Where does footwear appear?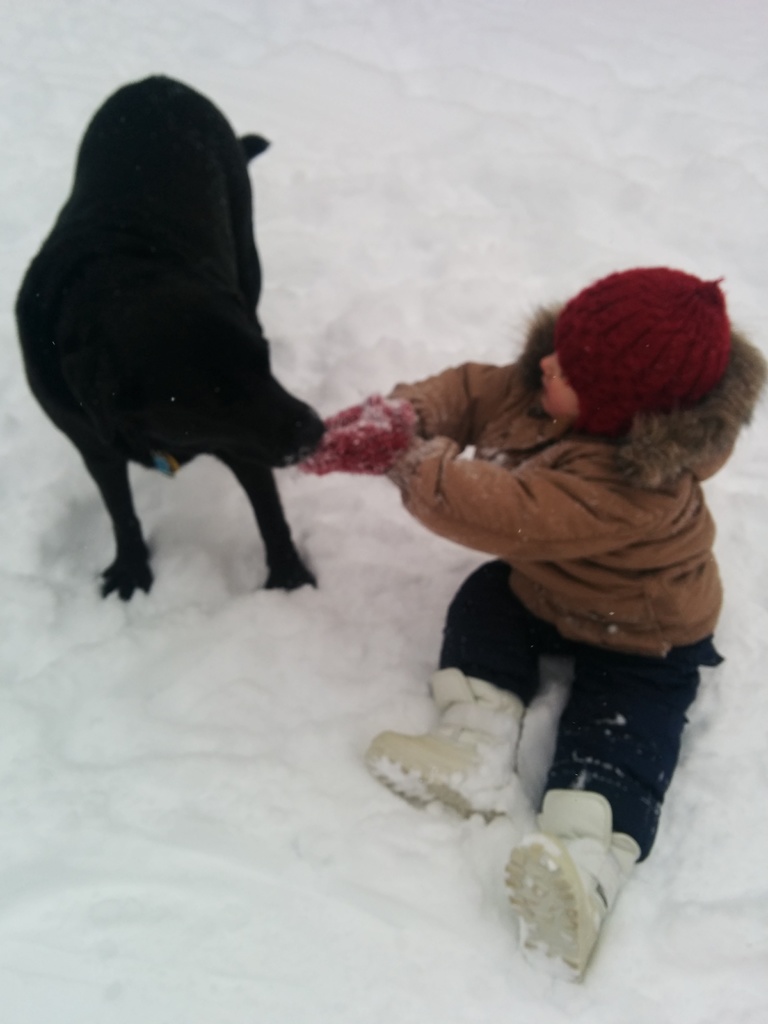
Appears at bbox=[500, 784, 642, 975].
